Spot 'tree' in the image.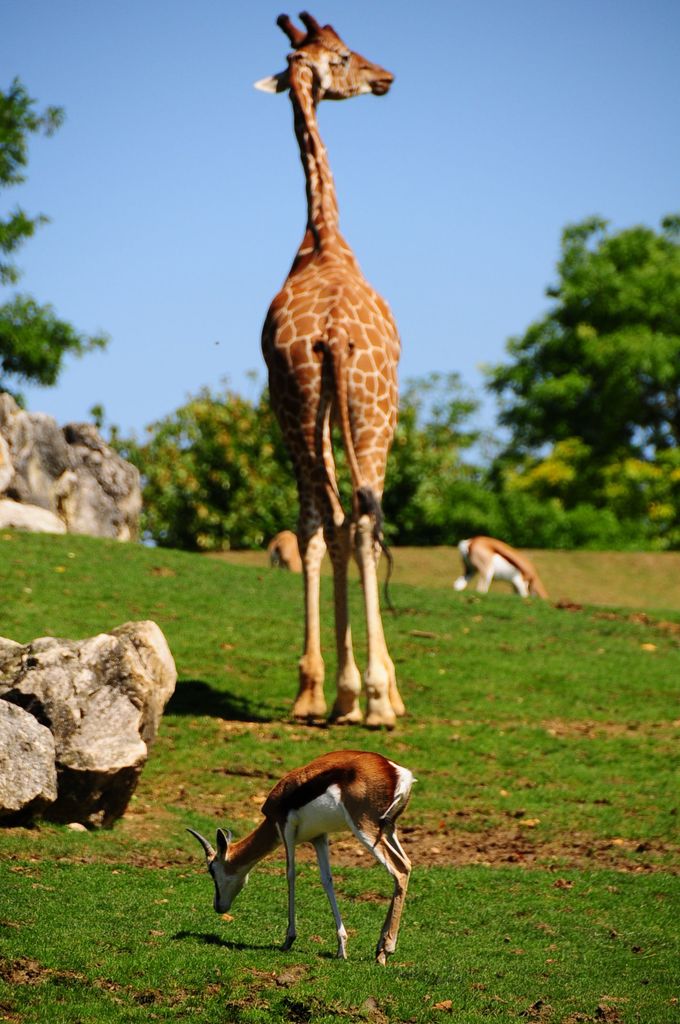
'tree' found at left=112, top=364, right=518, bottom=566.
